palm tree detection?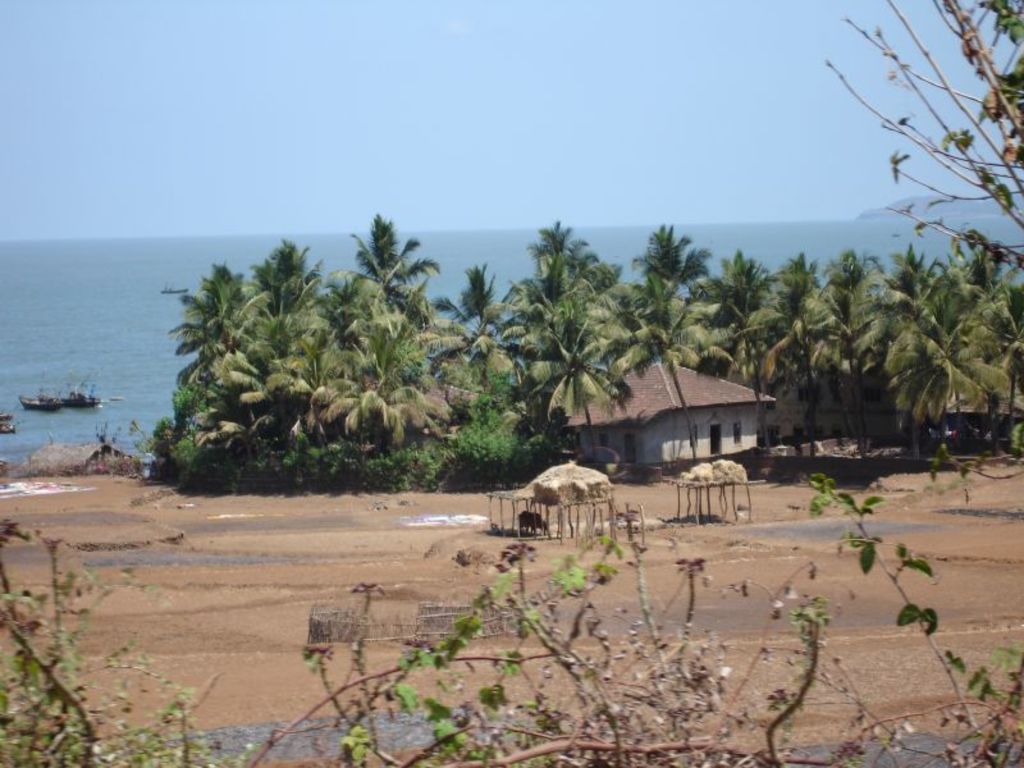
628/221/699/337
